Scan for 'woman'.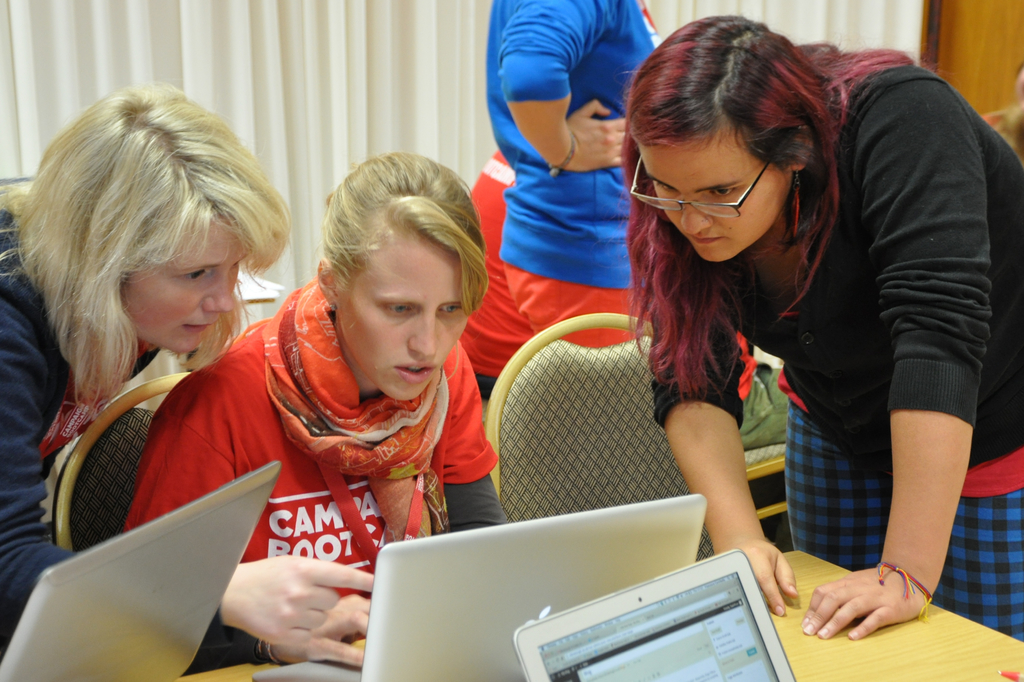
Scan result: rect(114, 148, 519, 666).
